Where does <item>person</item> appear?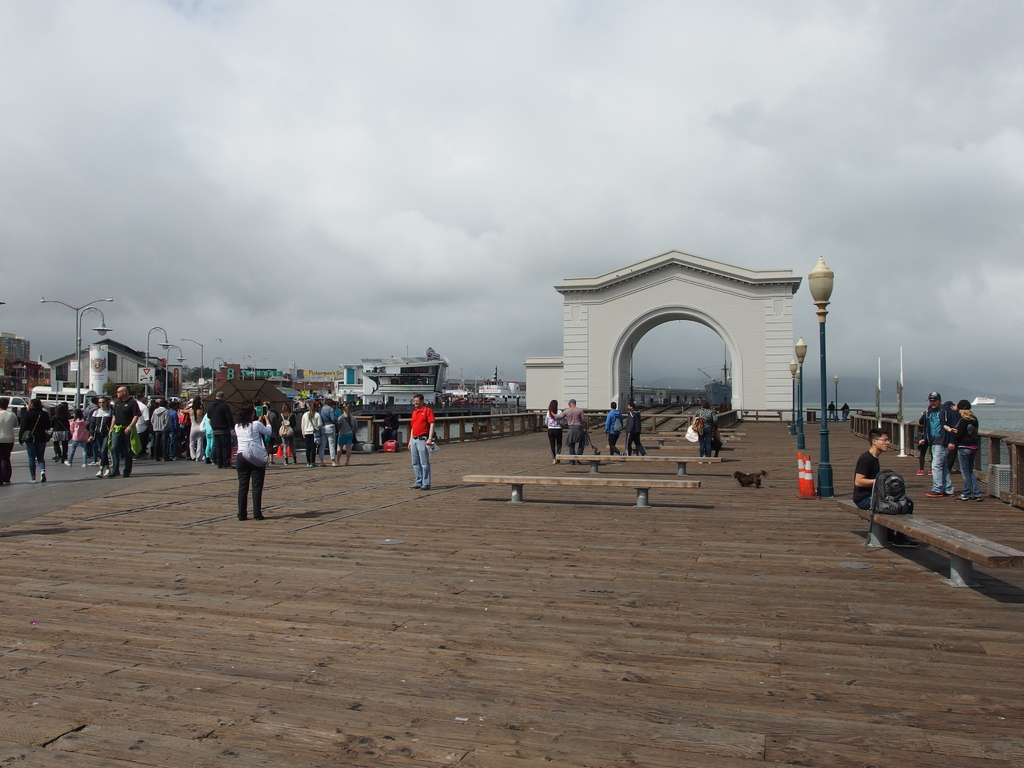
Appears at <box>951,407,986,502</box>.
